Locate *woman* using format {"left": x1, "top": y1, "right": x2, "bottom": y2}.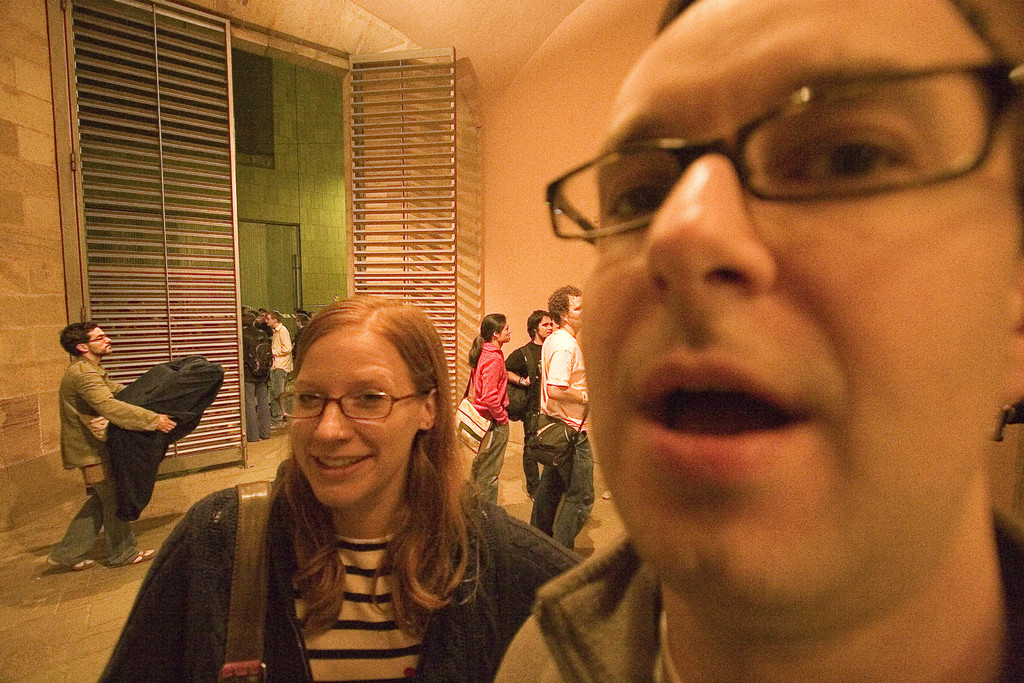
{"left": 190, "top": 291, "right": 525, "bottom": 682}.
